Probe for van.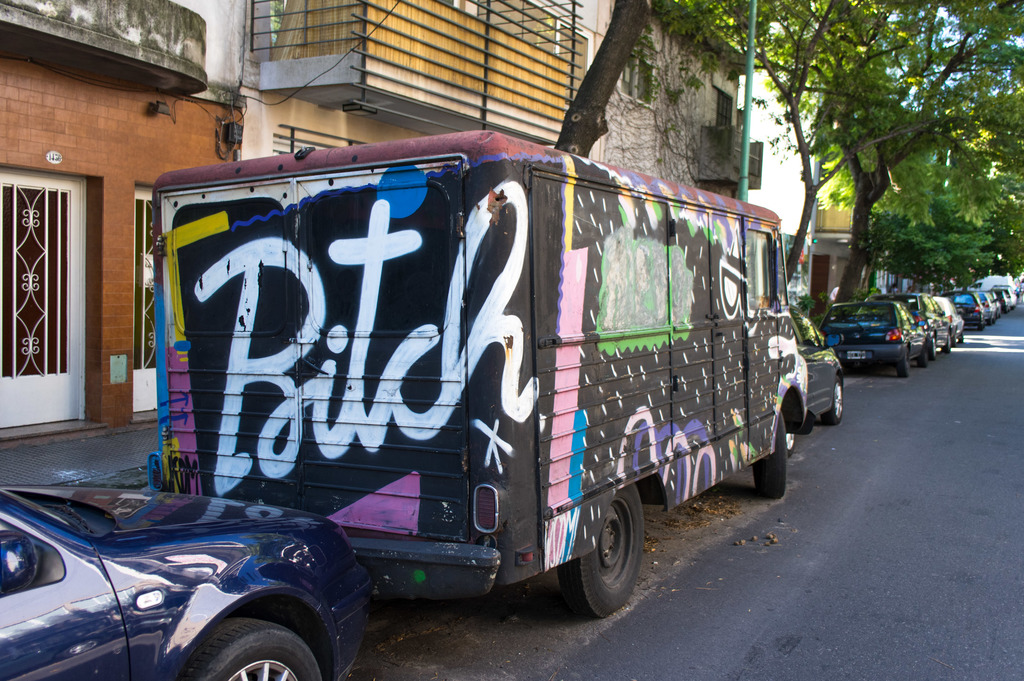
Probe result: pyautogui.locateOnScreen(144, 126, 819, 621).
